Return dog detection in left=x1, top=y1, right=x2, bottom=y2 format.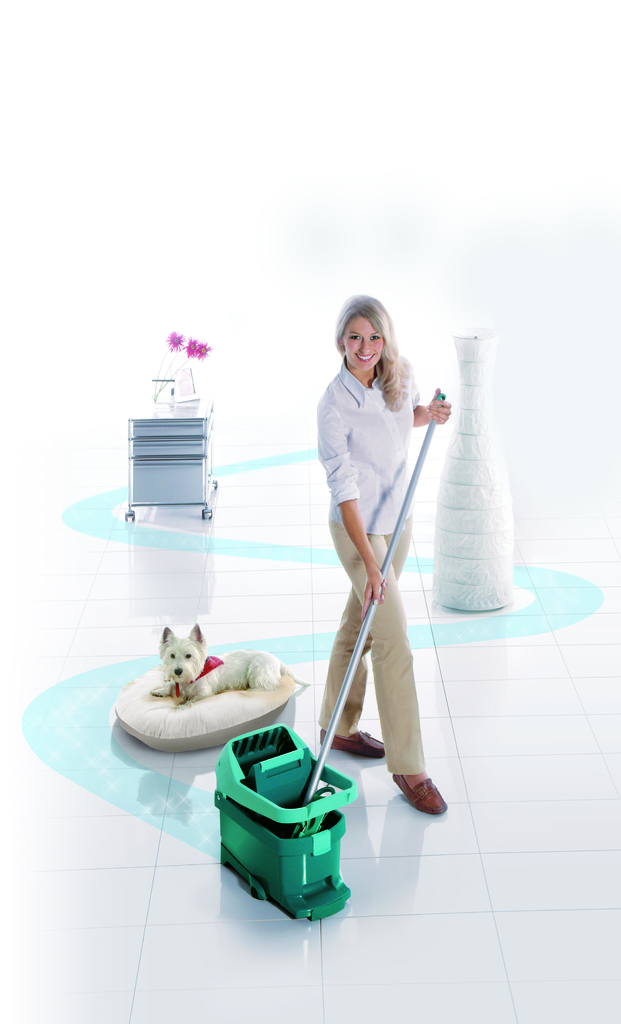
left=149, top=620, right=297, bottom=706.
